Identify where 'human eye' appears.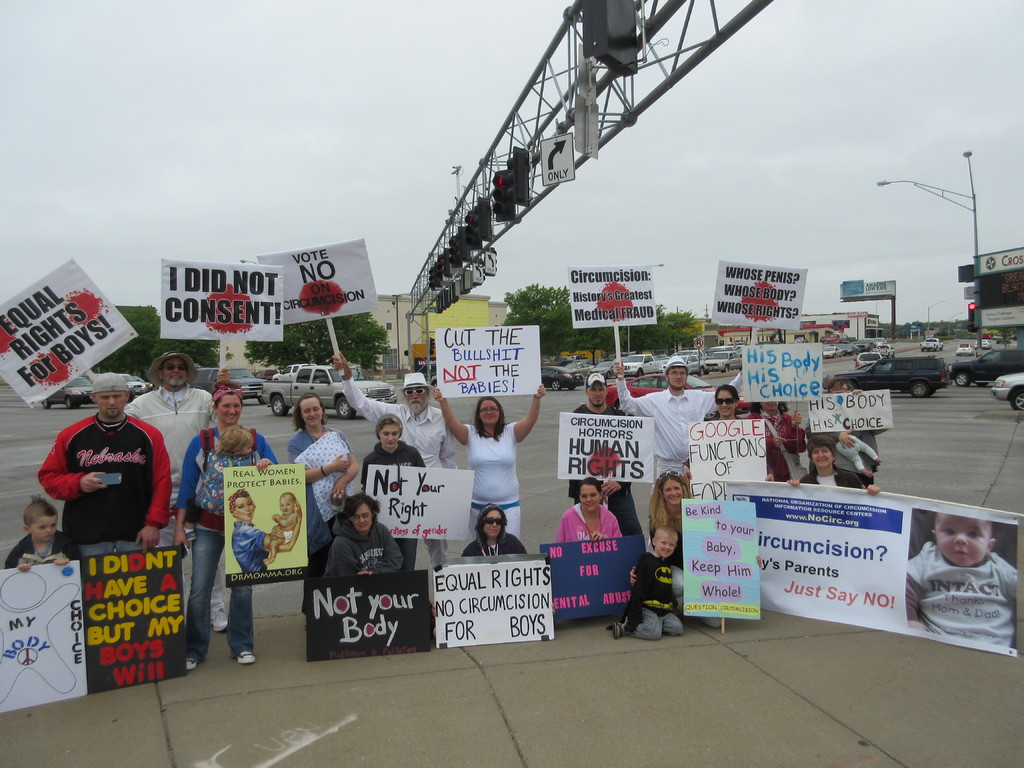
Appears at [left=362, top=512, right=372, bottom=517].
